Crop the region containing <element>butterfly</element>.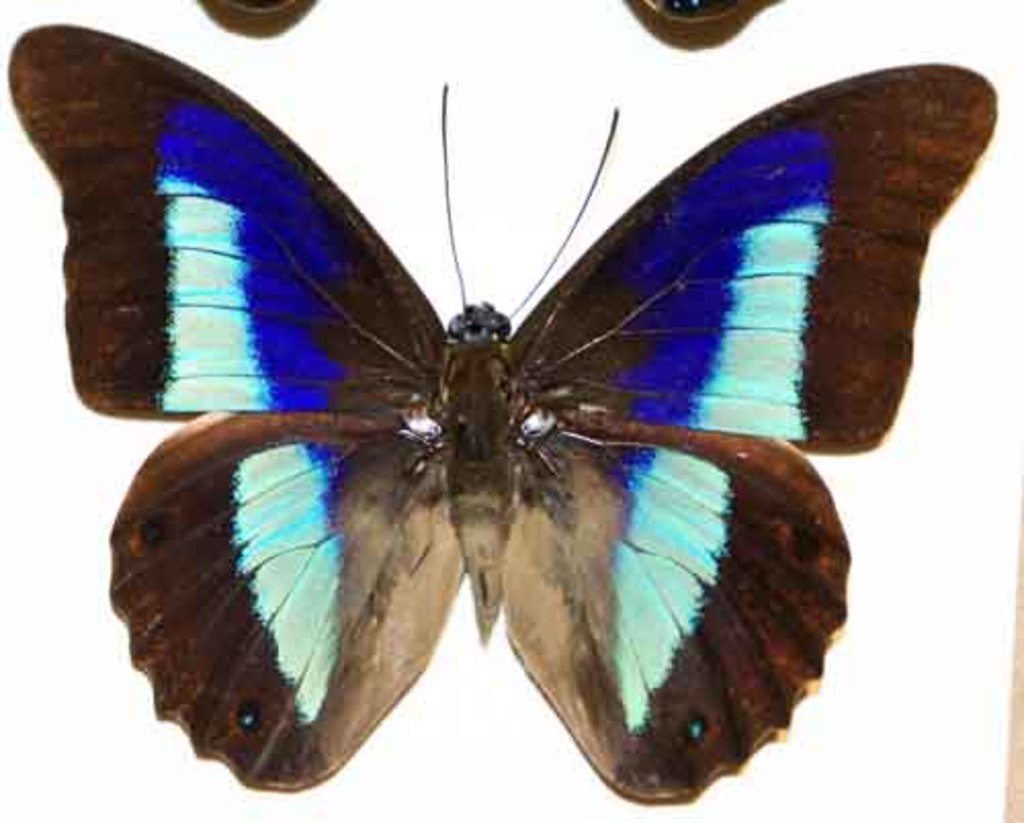
Crop region: [195,0,791,53].
